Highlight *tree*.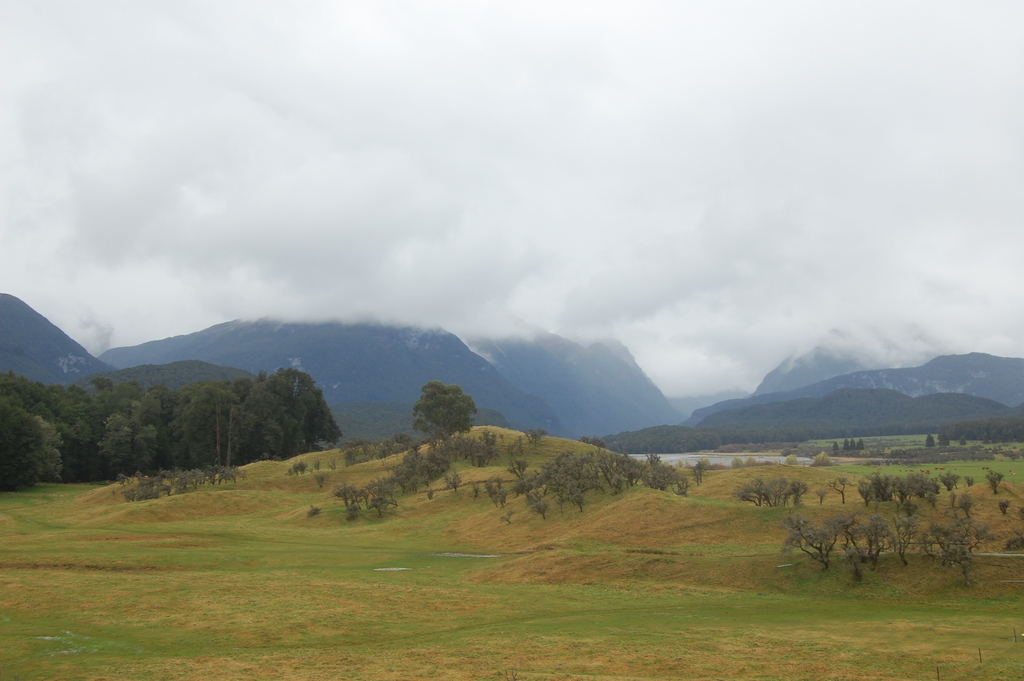
Highlighted region: box(963, 475, 973, 491).
